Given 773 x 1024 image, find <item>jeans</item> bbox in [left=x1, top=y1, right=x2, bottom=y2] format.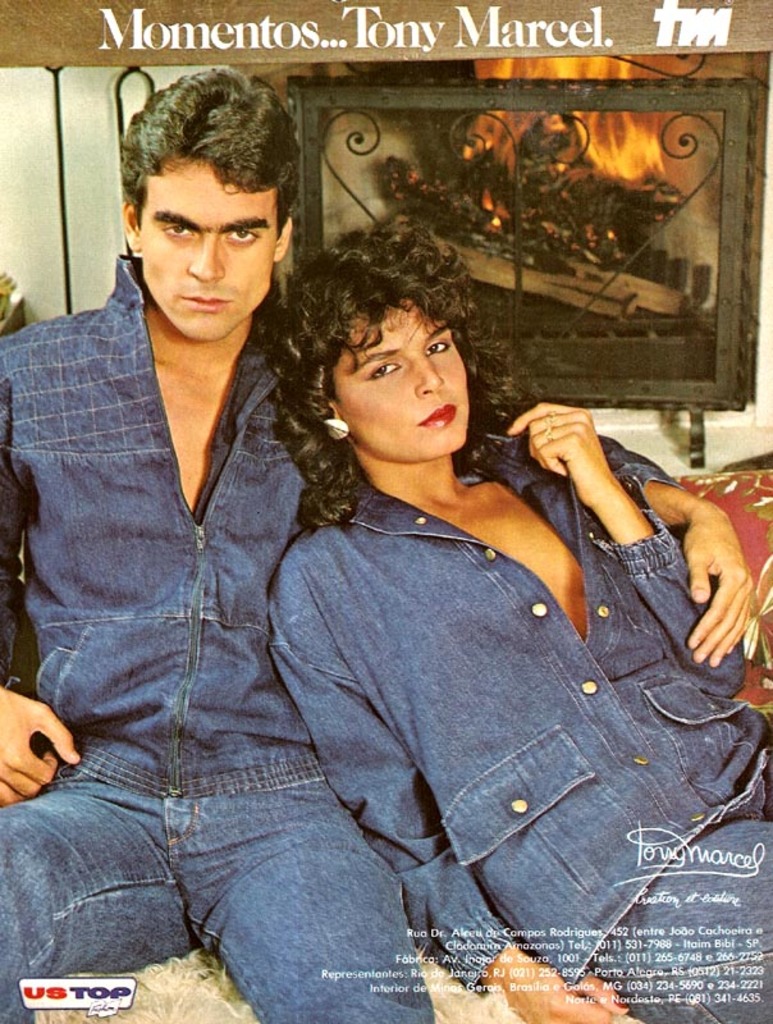
[left=0, top=778, right=433, bottom=1014].
